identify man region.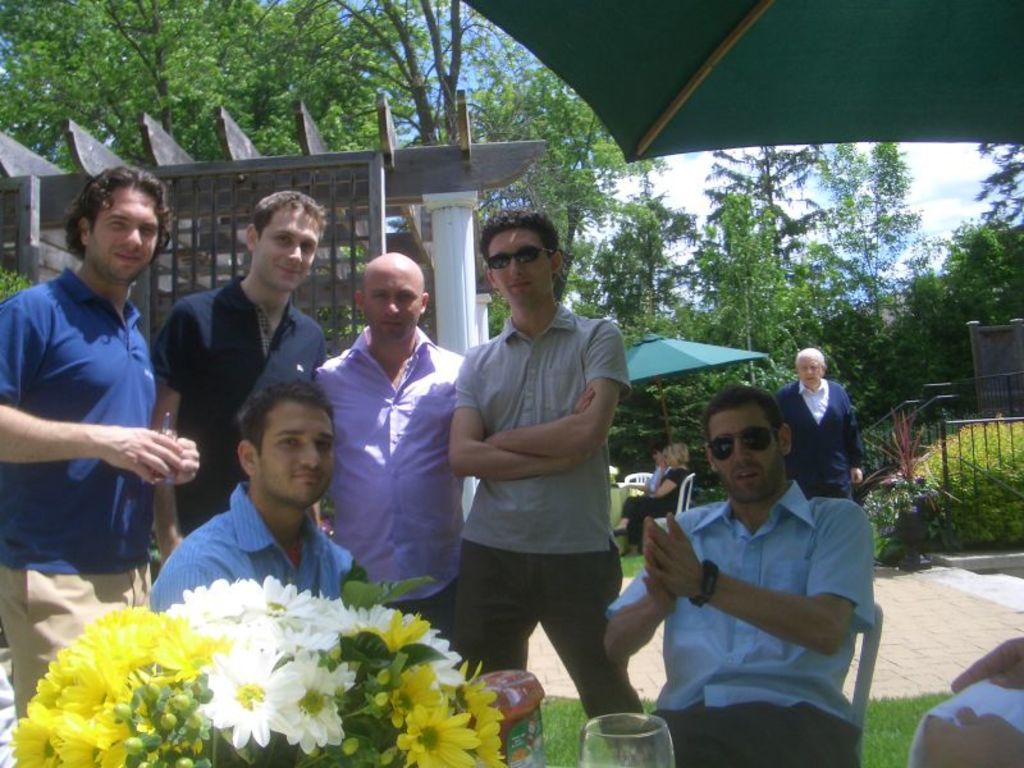
Region: box=[608, 384, 873, 767].
